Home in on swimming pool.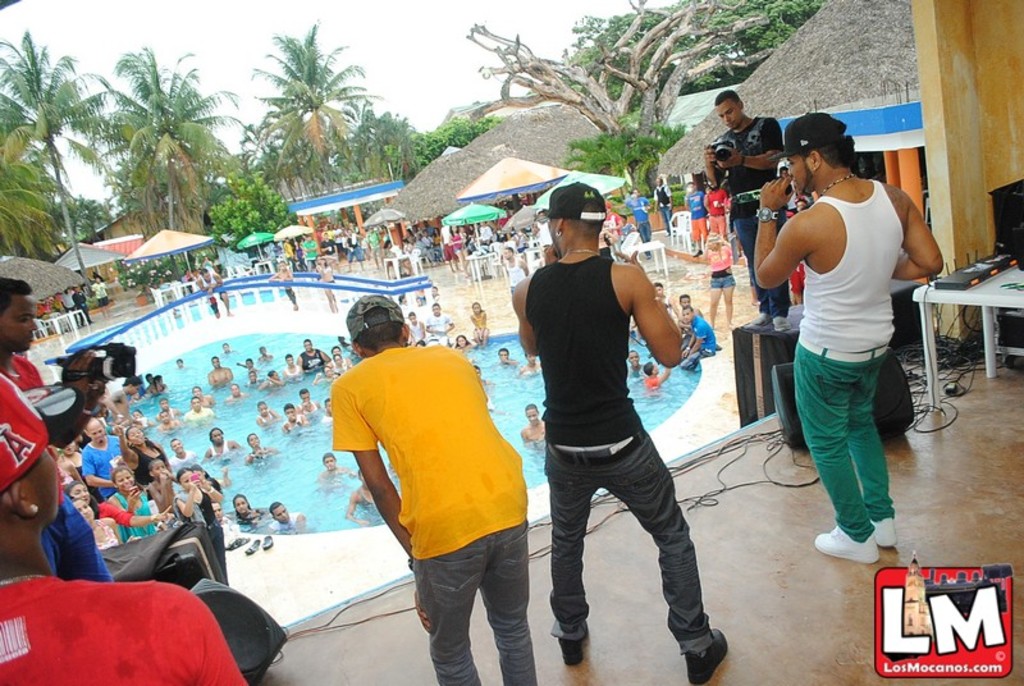
Homed in at box(97, 328, 707, 538).
